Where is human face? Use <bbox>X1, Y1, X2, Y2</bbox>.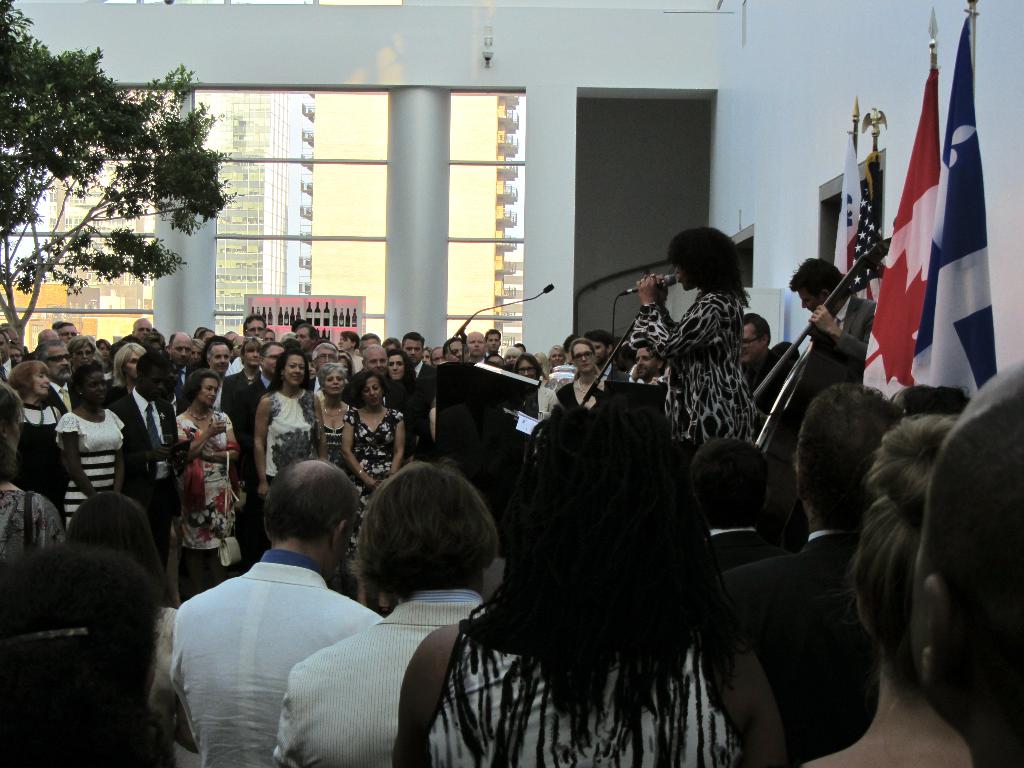
<bbox>212, 348, 229, 372</bbox>.
